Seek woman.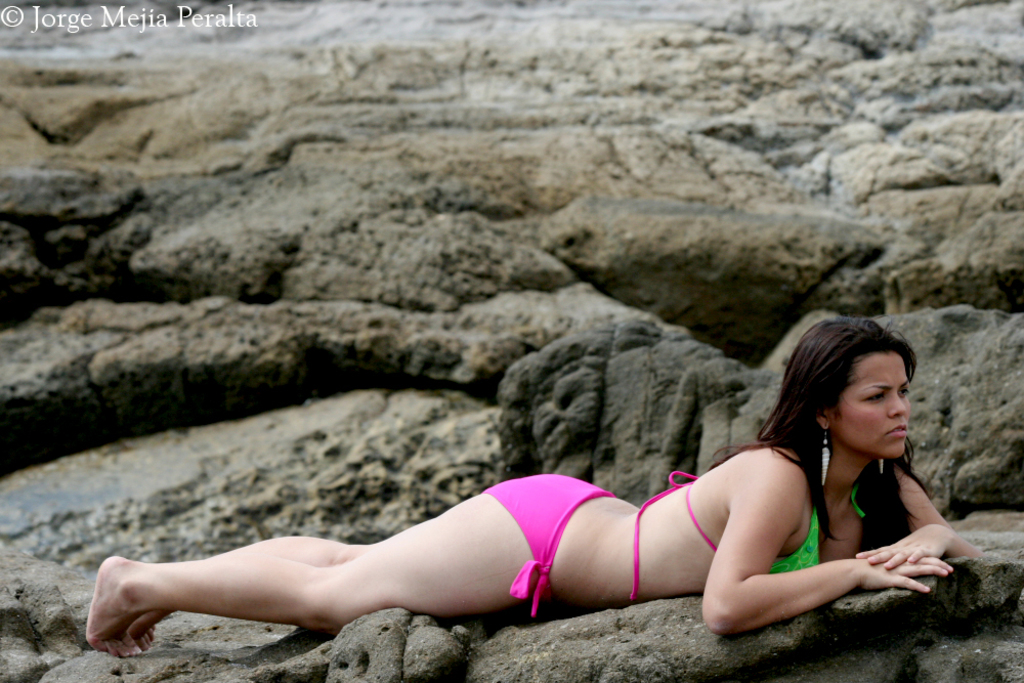
(x1=162, y1=237, x2=976, y2=650).
